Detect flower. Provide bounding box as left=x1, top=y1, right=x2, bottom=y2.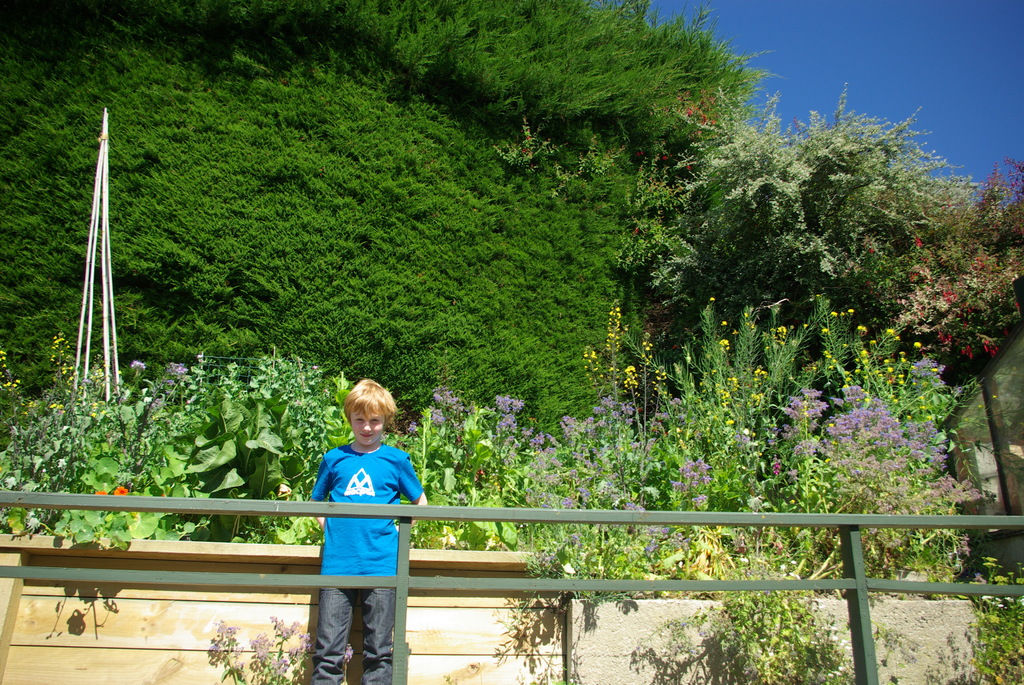
left=114, top=487, right=127, bottom=496.
